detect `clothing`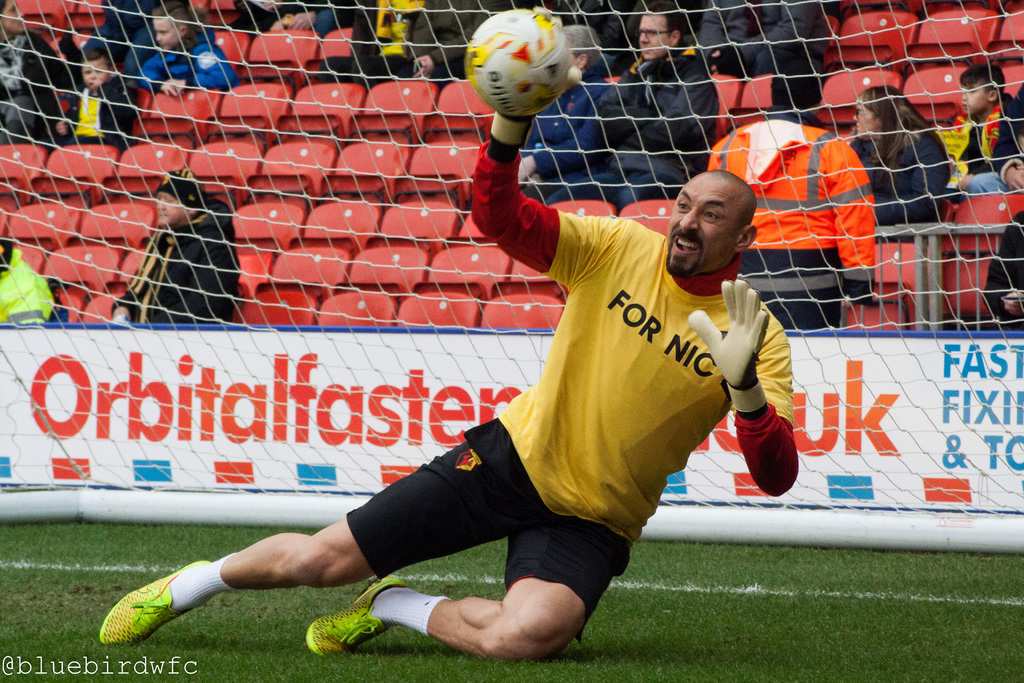
rect(946, 160, 963, 179)
